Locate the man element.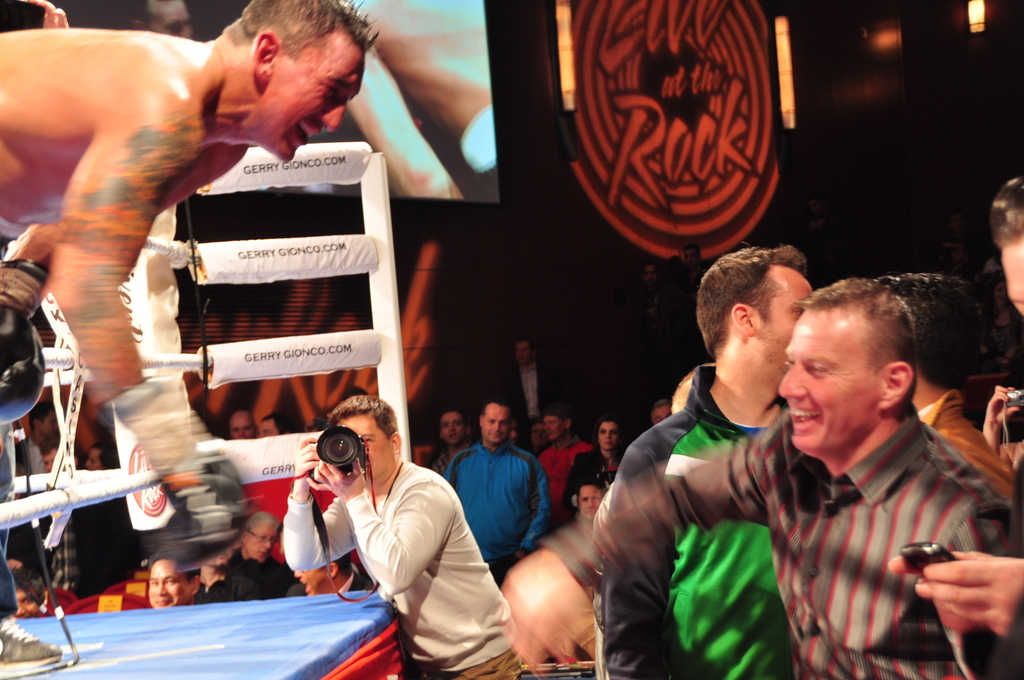
Element bbox: rect(431, 406, 467, 478).
